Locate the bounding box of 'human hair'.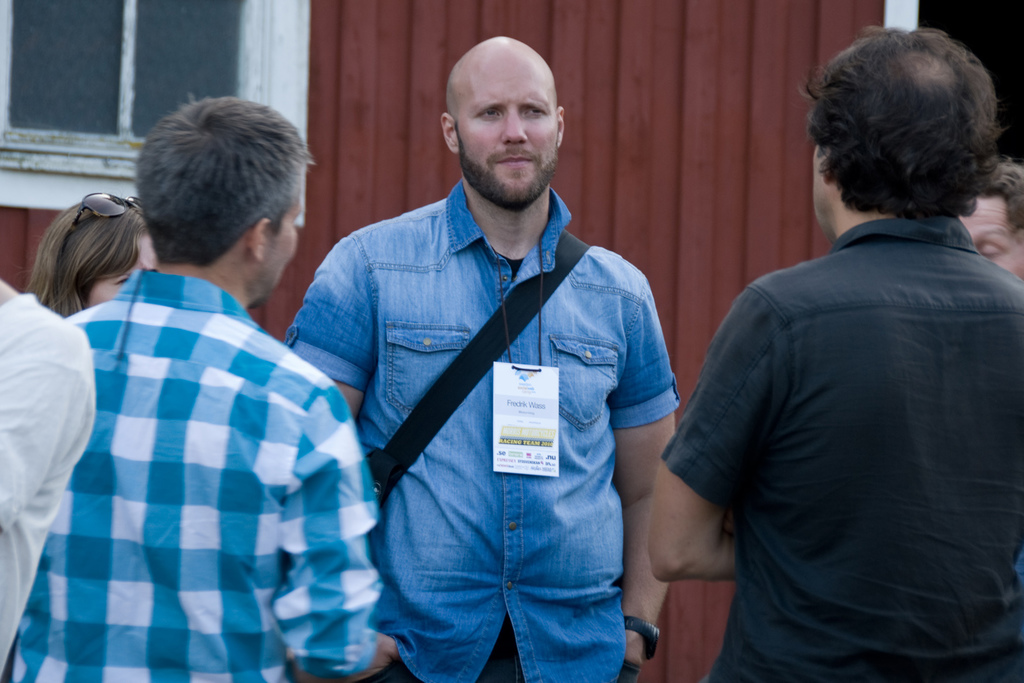
Bounding box: {"left": 802, "top": 8, "right": 1002, "bottom": 235}.
